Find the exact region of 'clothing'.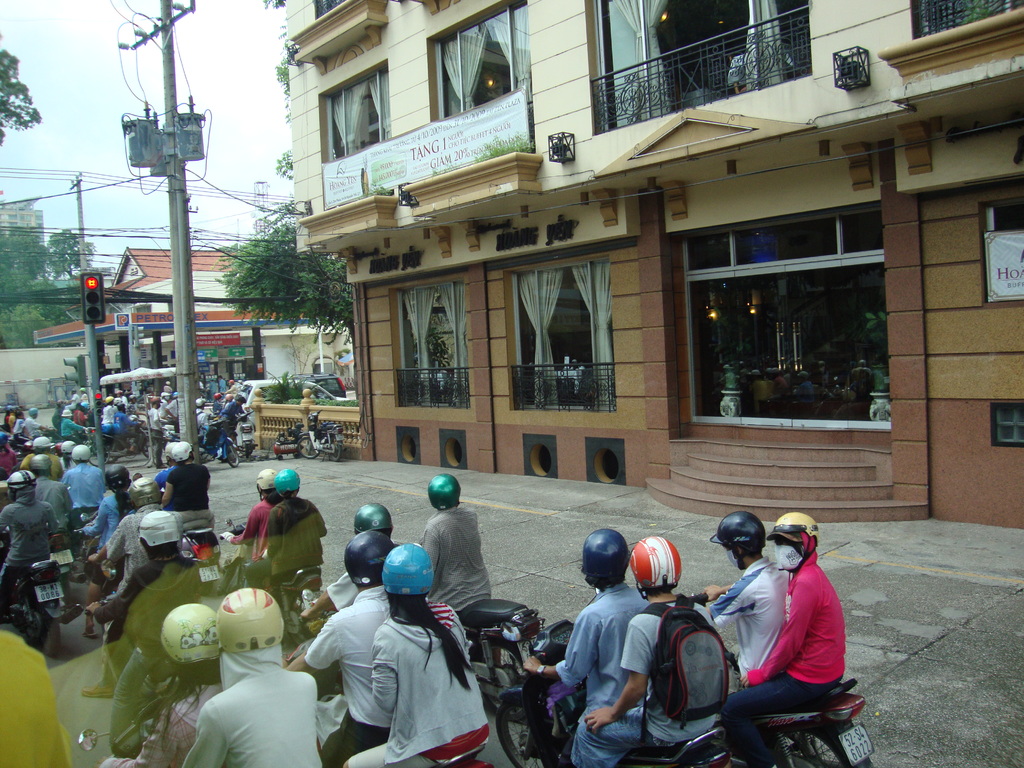
Exact region: locate(245, 499, 328, 594).
